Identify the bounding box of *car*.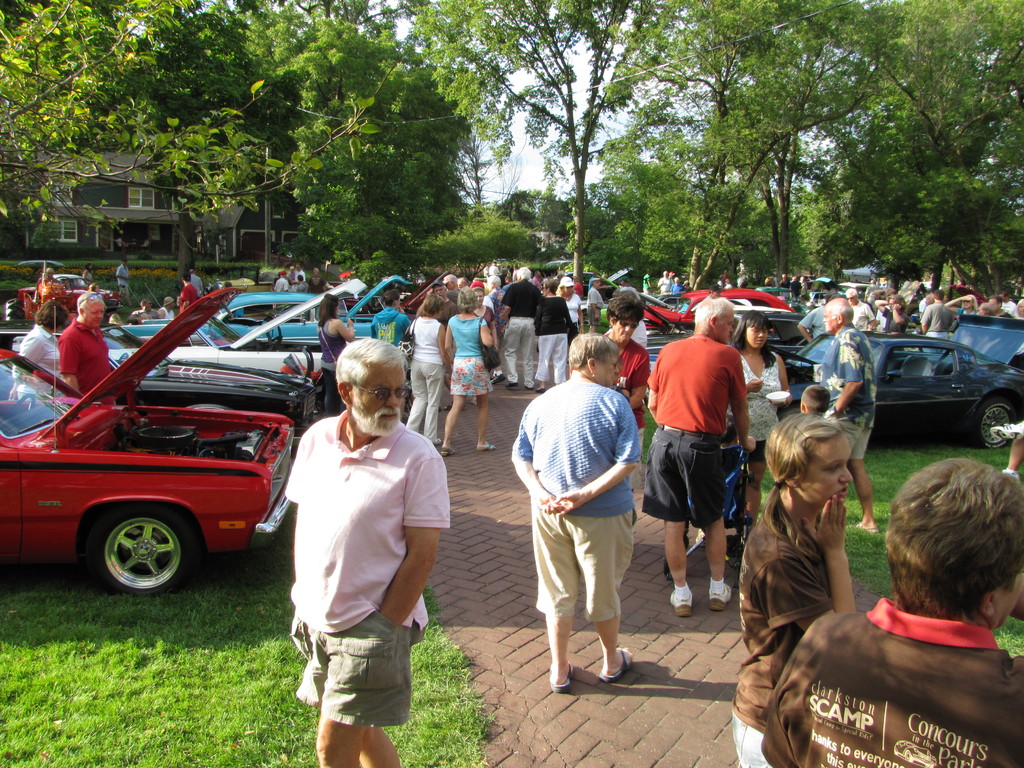
(left=639, top=290, right=796, bottom=371).
